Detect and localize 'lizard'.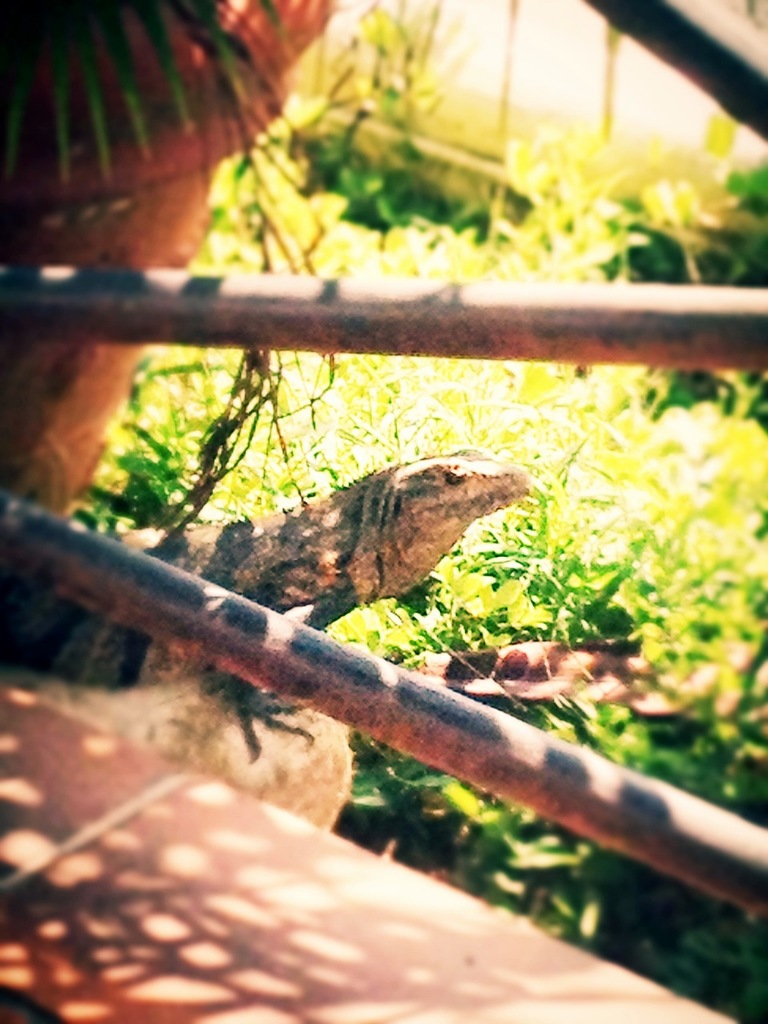
Localized at Rect(118, 456, 521, 760).
